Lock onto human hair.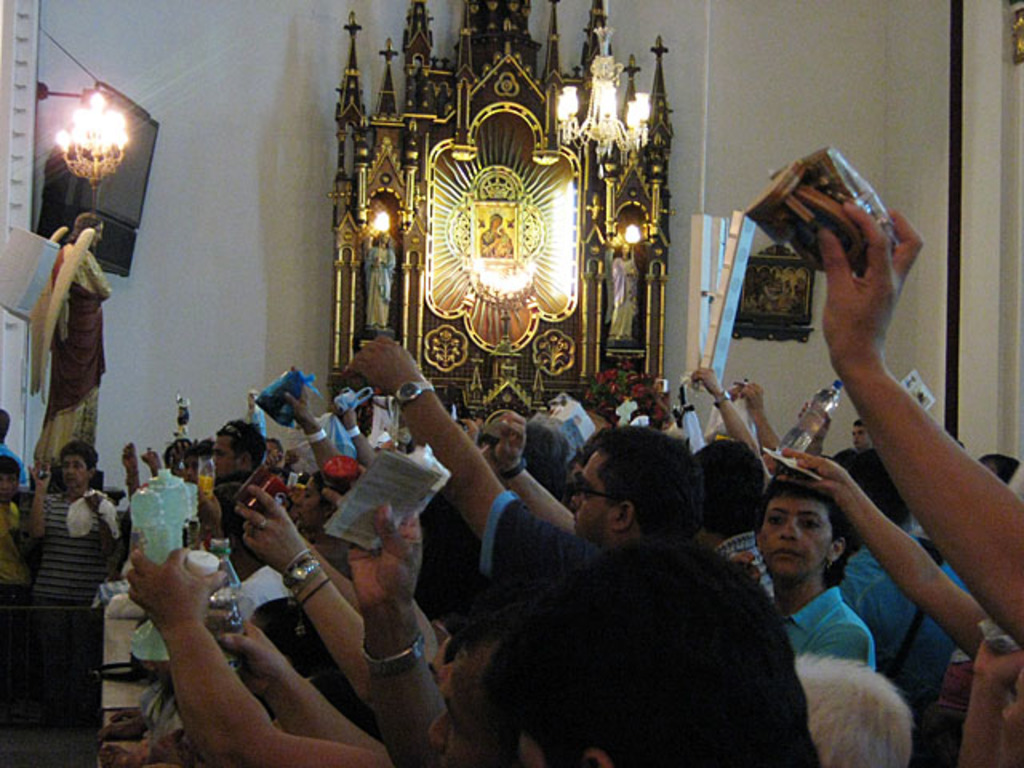
Locked: 70, 211, 102, 243.
